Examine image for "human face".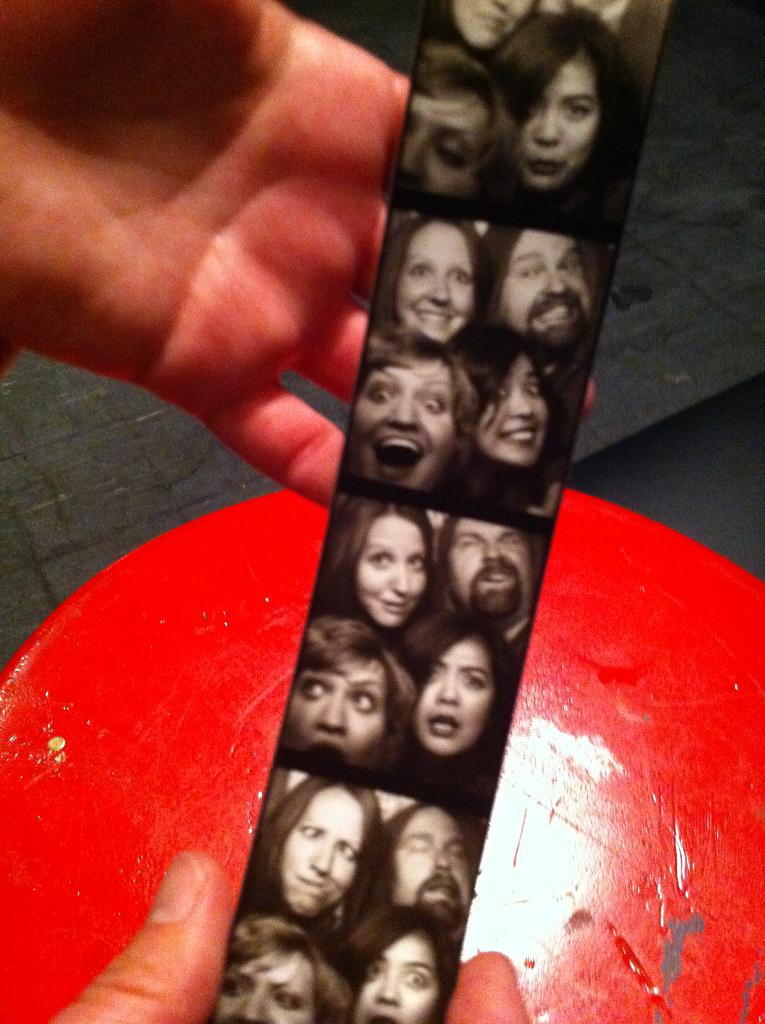
Examination result: bbox(296, 655, 383, 760).
